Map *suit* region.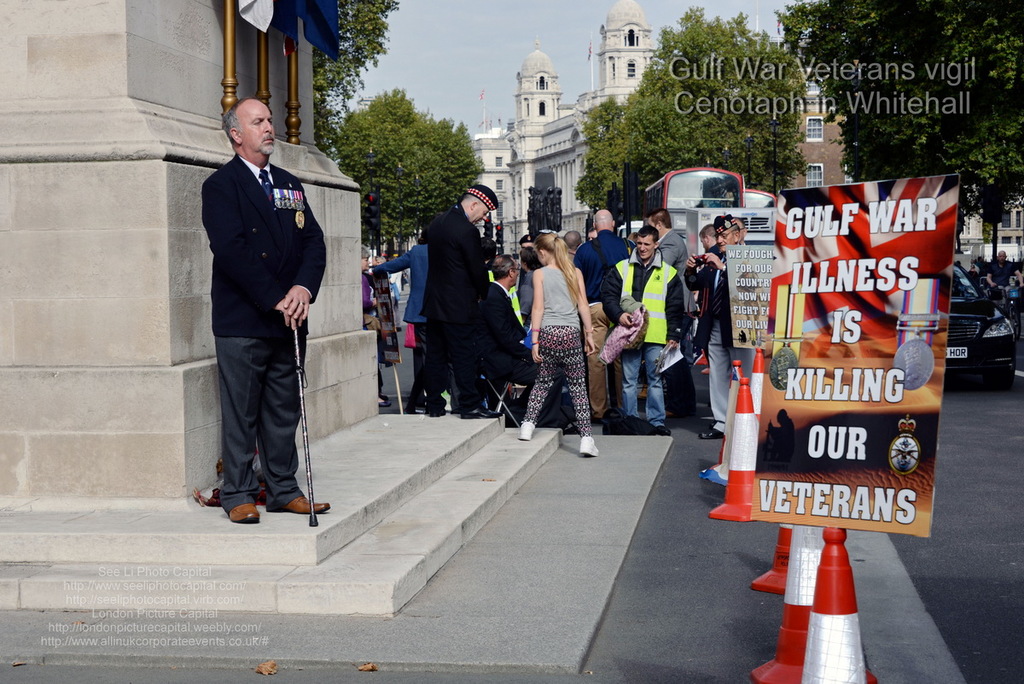
Mapped to pyautogui.locateOnScreen(682, 254, 758, 431).
